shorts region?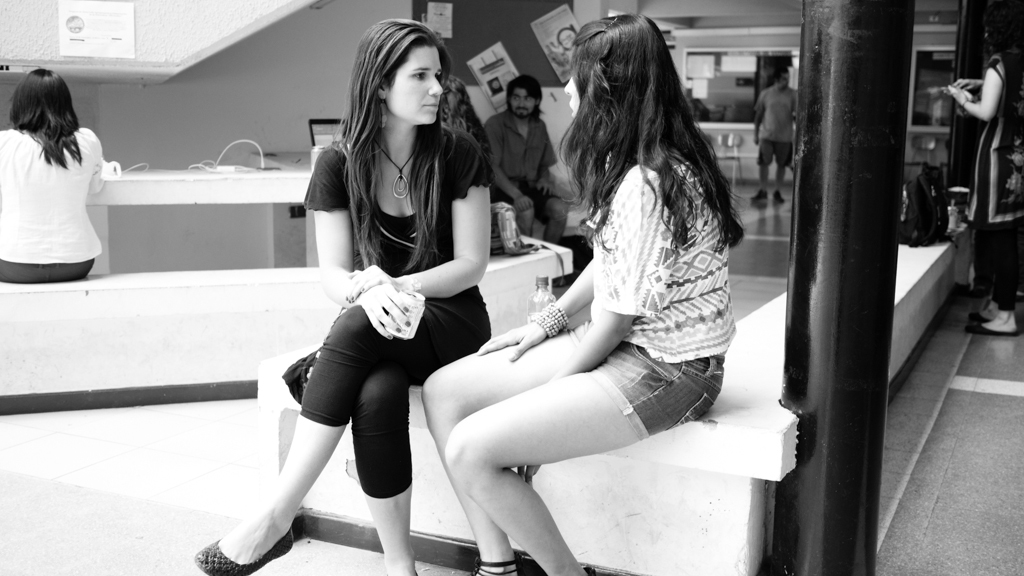
box(491, 188, 560, 208)
